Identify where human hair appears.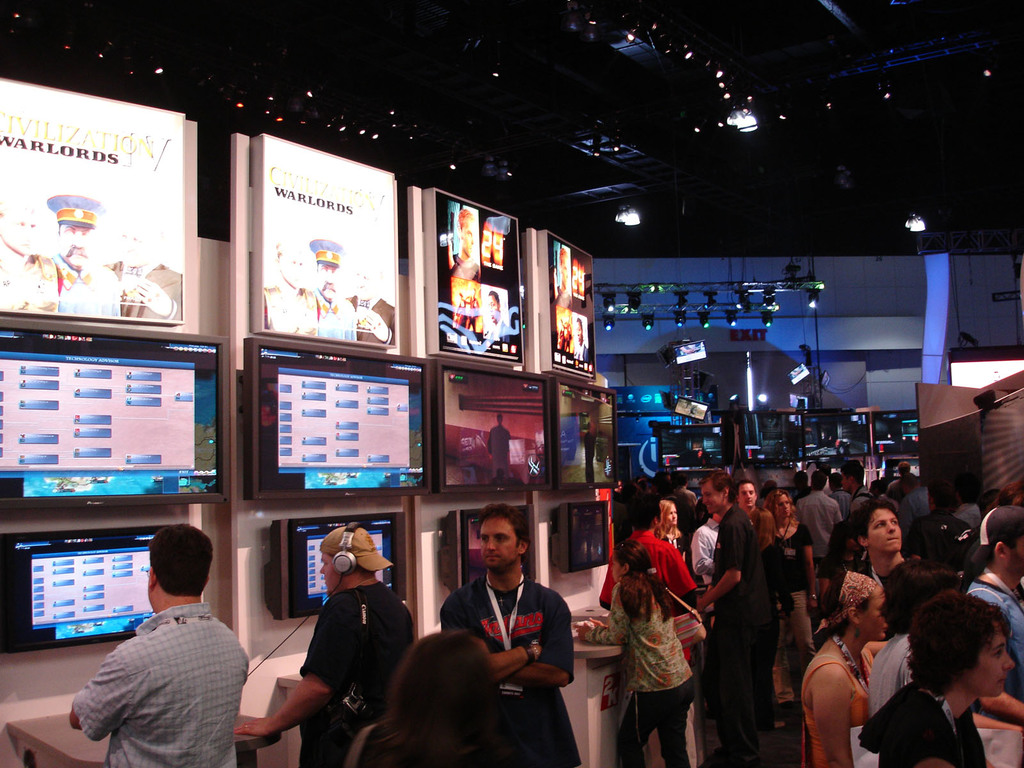
Appears at rect(559, 246, 568, 264).
